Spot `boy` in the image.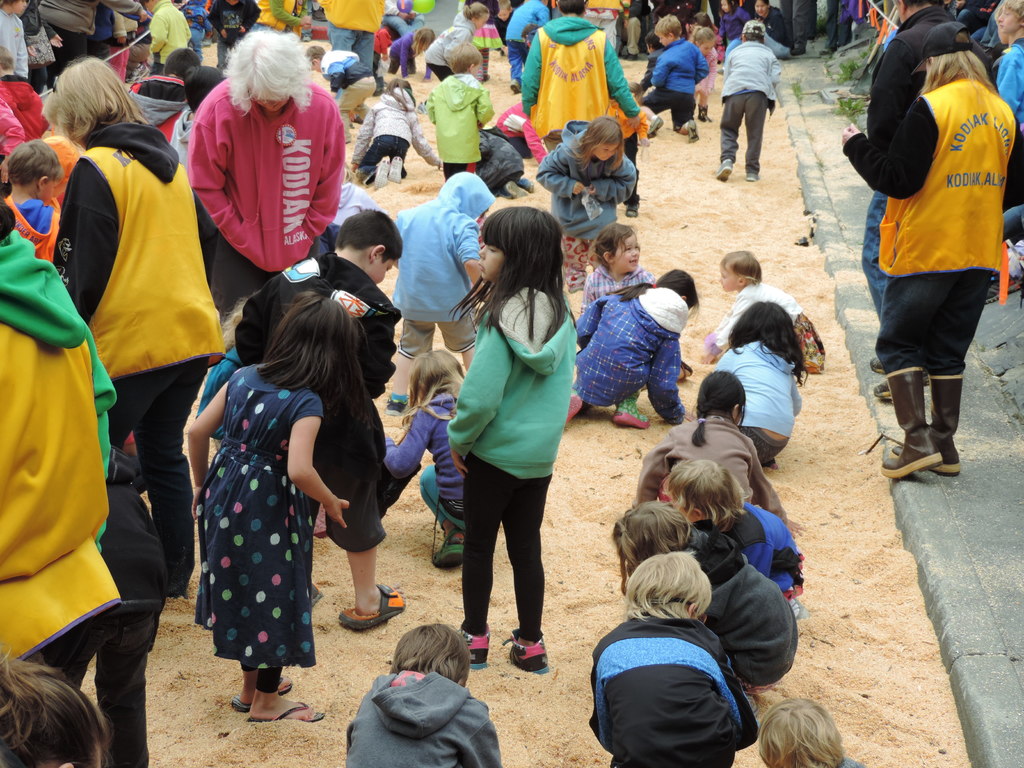
`boy` found at select_region(349, 621, 504, 767).
